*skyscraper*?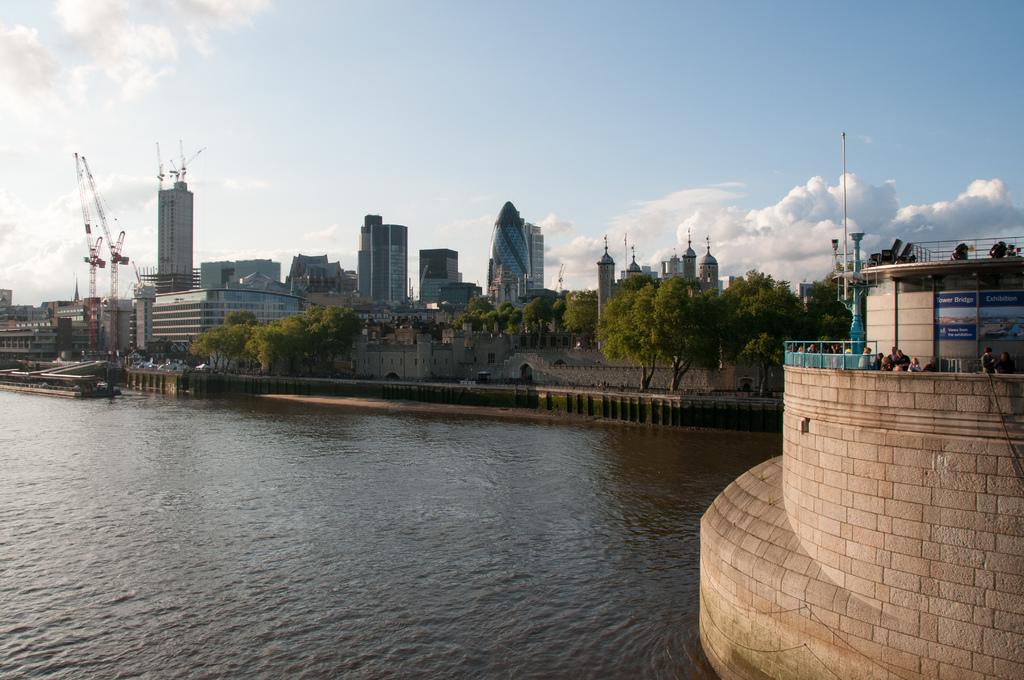
[x1=156, y1=184, x2=197, y2=305]
